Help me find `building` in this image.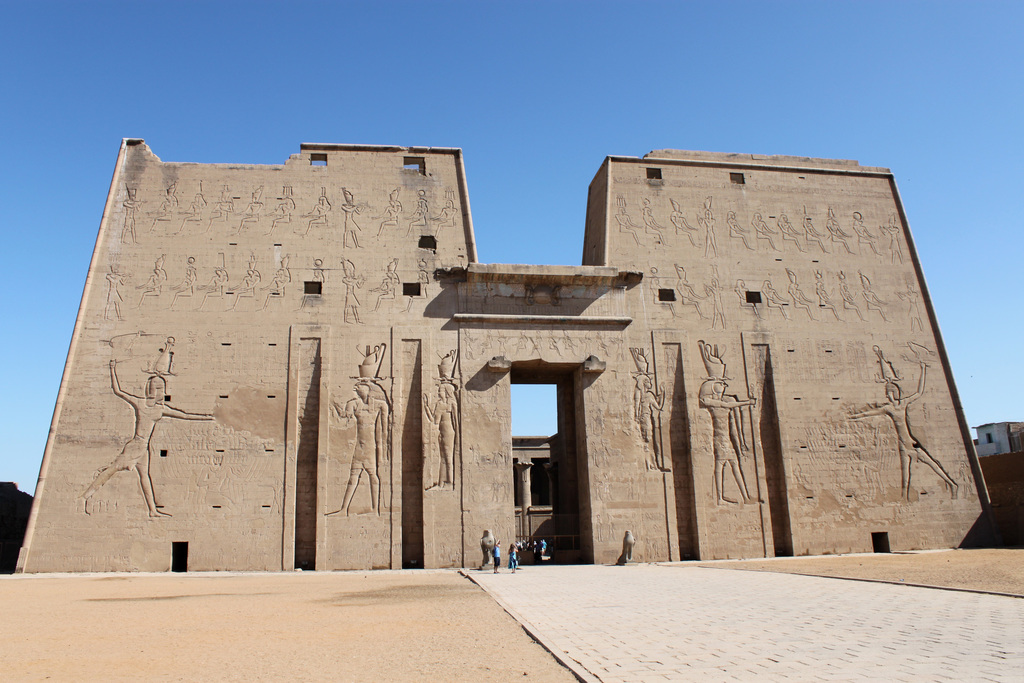
Found it: pyautogui.locateOnScreen(975, 420, 1021, 461).
